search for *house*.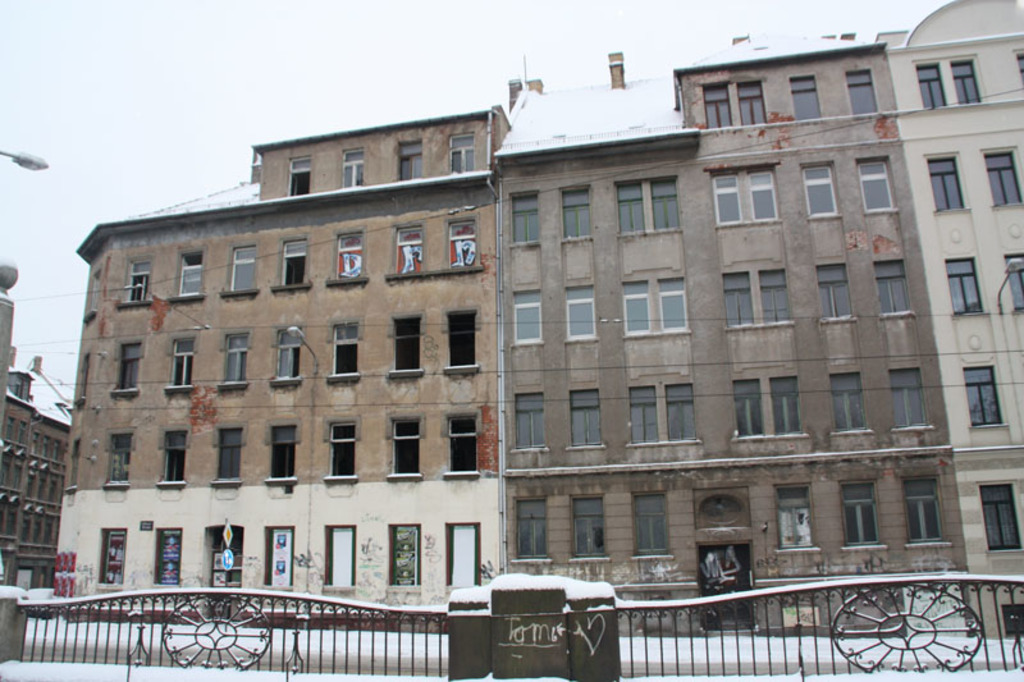
Found at <region>495, 37, 984, 649</region>.
